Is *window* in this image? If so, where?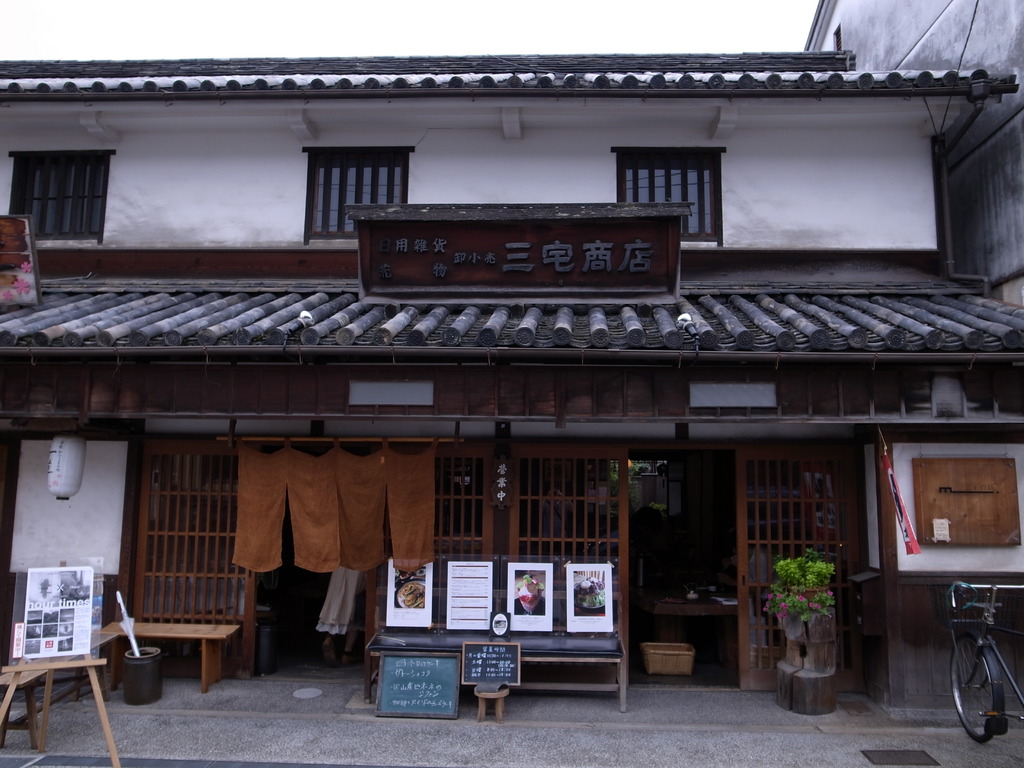
Yes, at {"x1": 308, "y1": 147, "x2": 413, "y2": 239}.
